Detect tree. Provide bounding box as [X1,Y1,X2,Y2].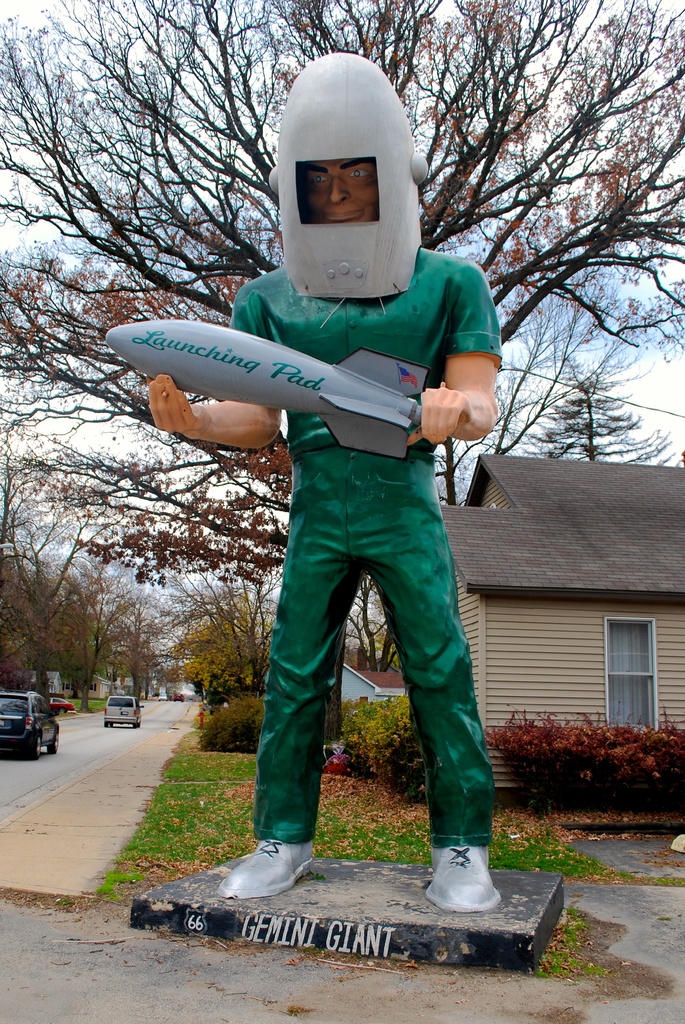
[533,381,681,461].
